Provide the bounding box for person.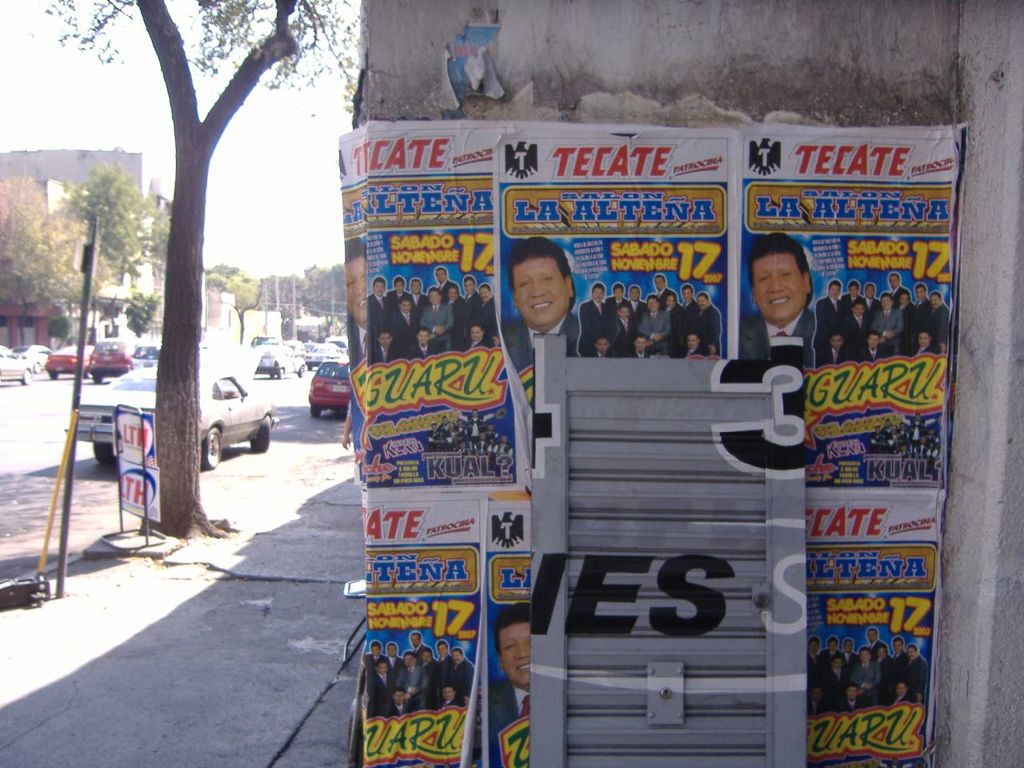
bbox=[743, 236, 814, 367].
